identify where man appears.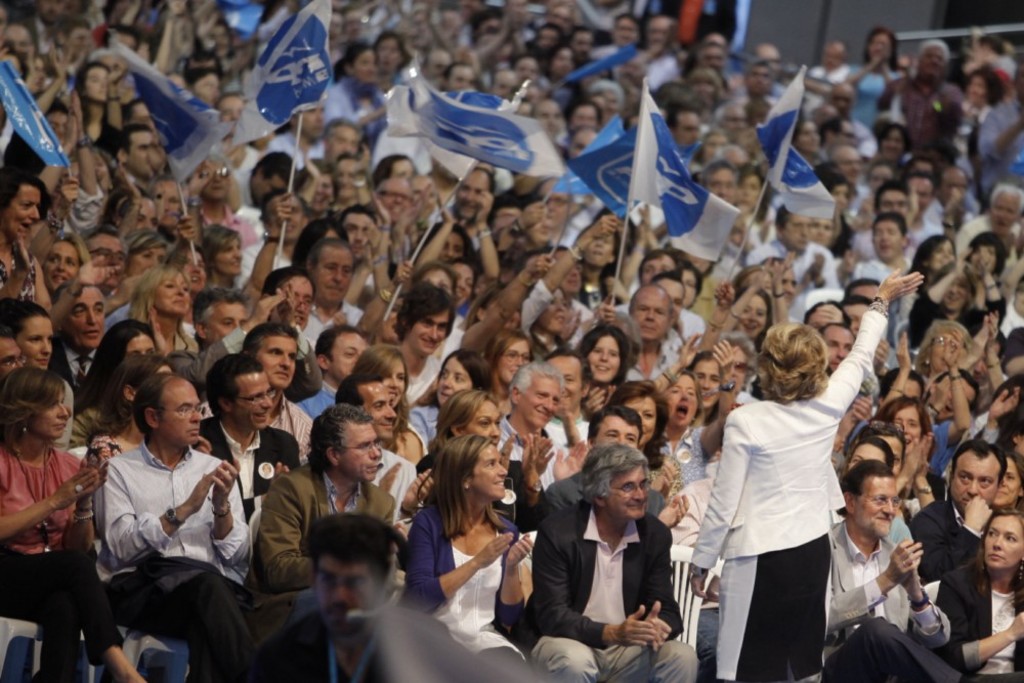
Appears at detection(243, 414, 402, 639).
